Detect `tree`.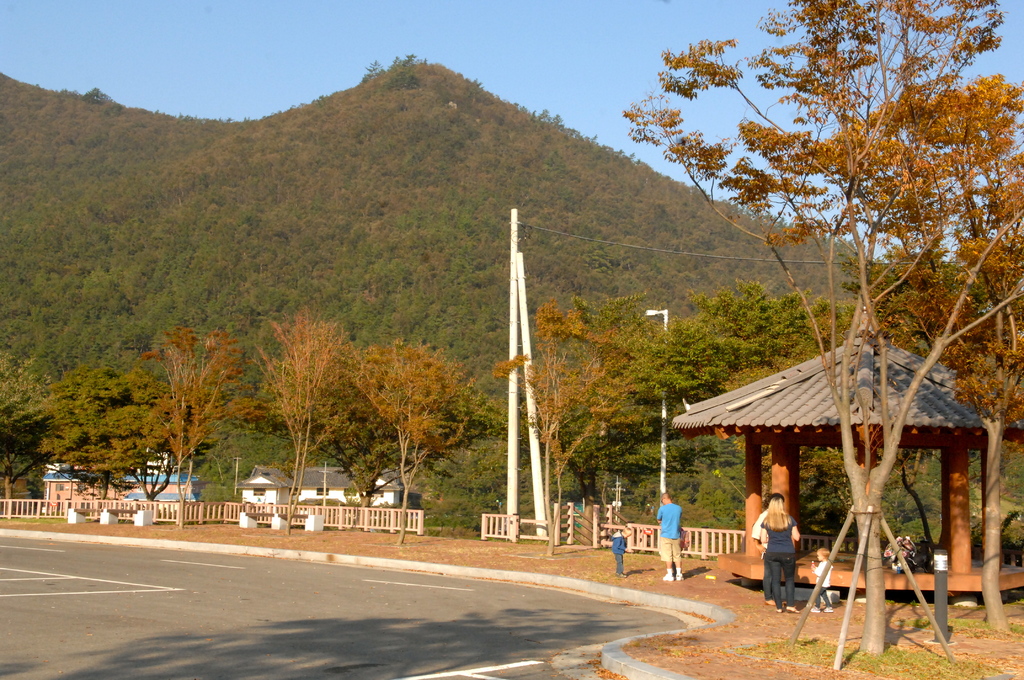
Detected at locate(493, 304, 637, 556).
